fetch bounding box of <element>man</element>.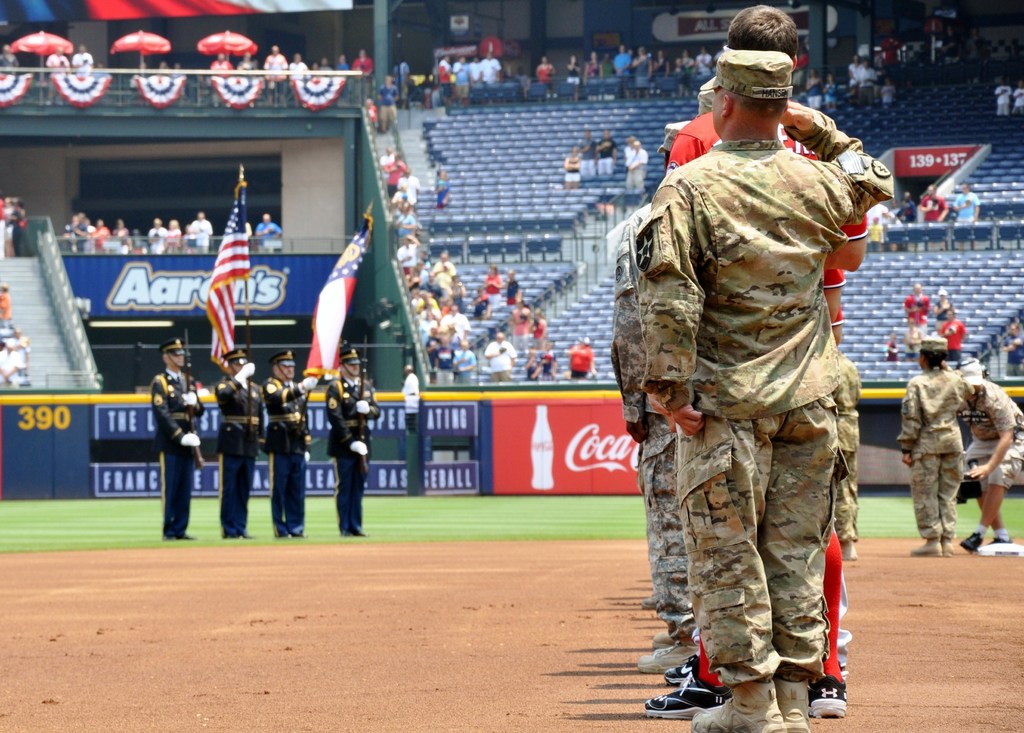
Bbox: locate(213, 352, 268, 536).
